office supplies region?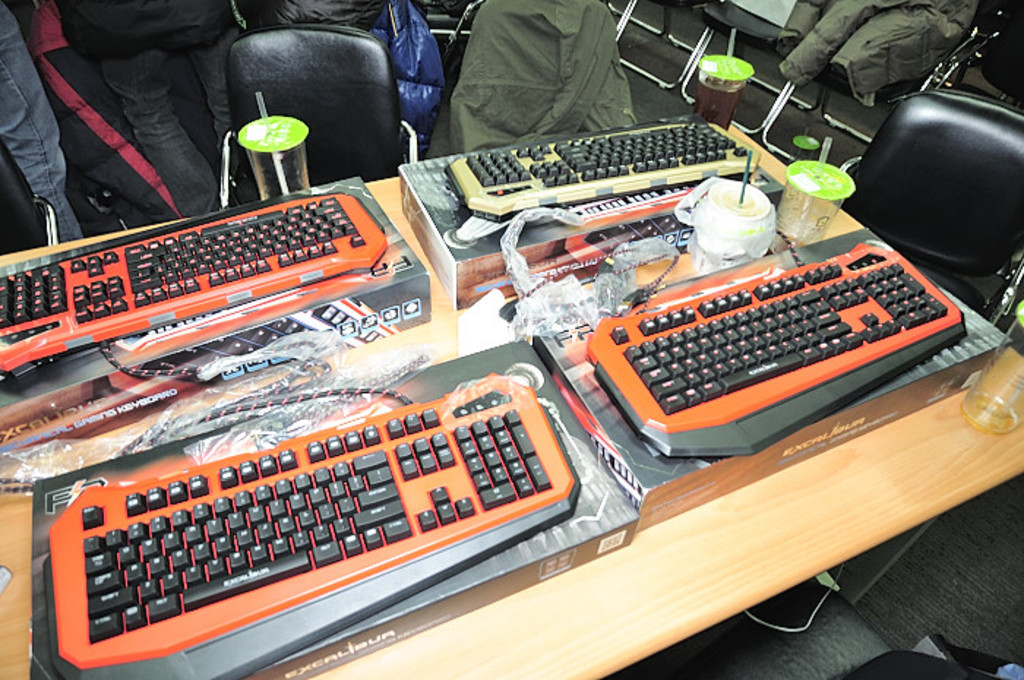
bbox=(42, 376, 579, 679)
